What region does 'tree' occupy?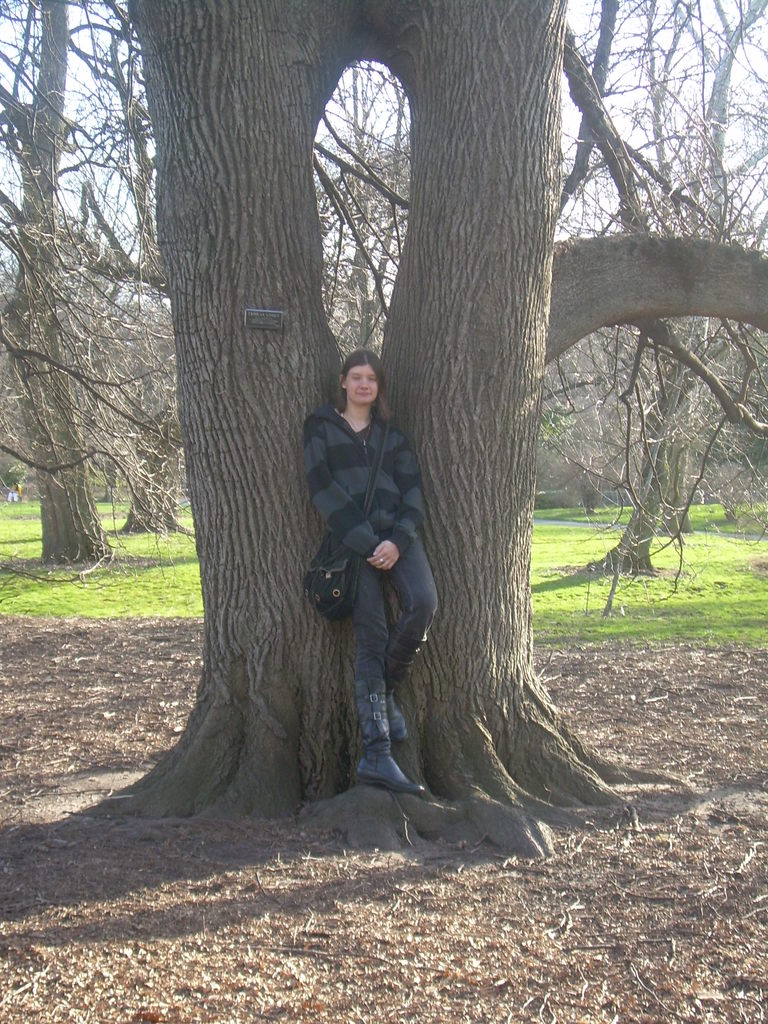
x1=54, y1=30, x2=740, y2=783.
